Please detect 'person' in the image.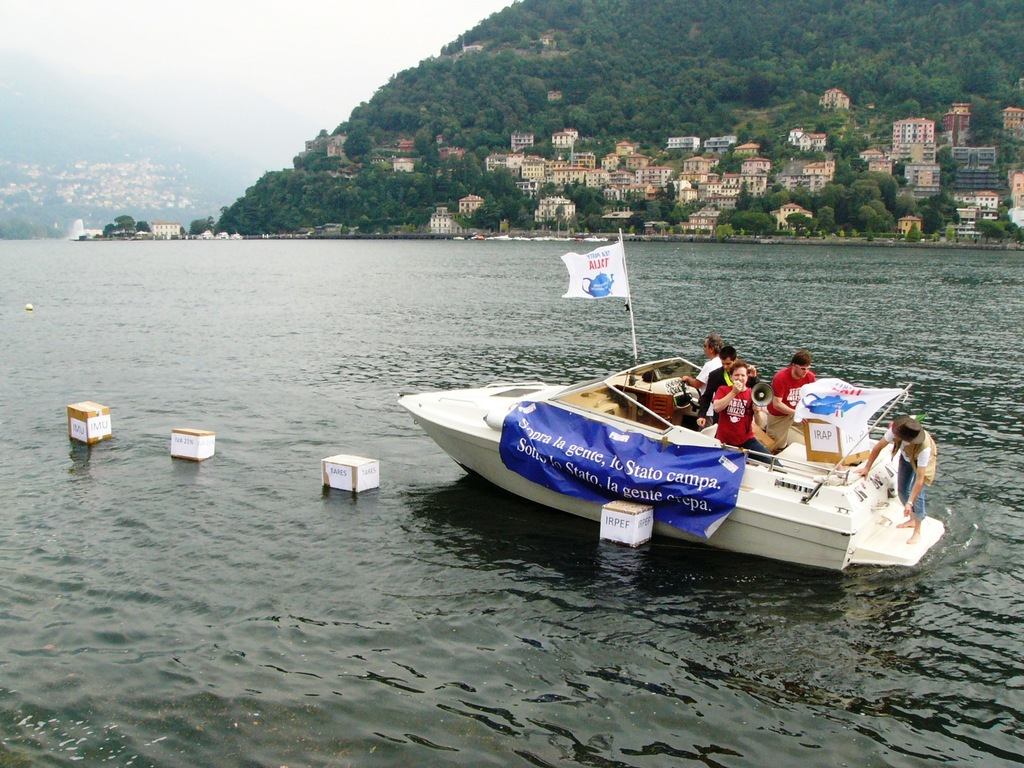
[x1=694, y1=344, x2=758, y2=430].
